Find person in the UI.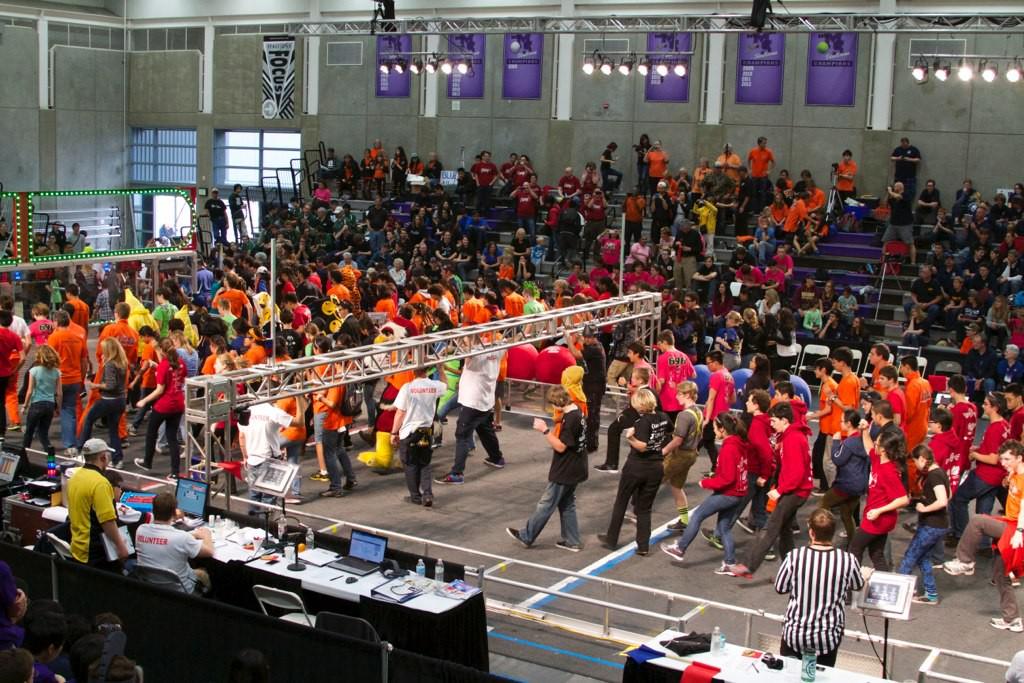
UI element at detection(938, 376, 977, 473).
